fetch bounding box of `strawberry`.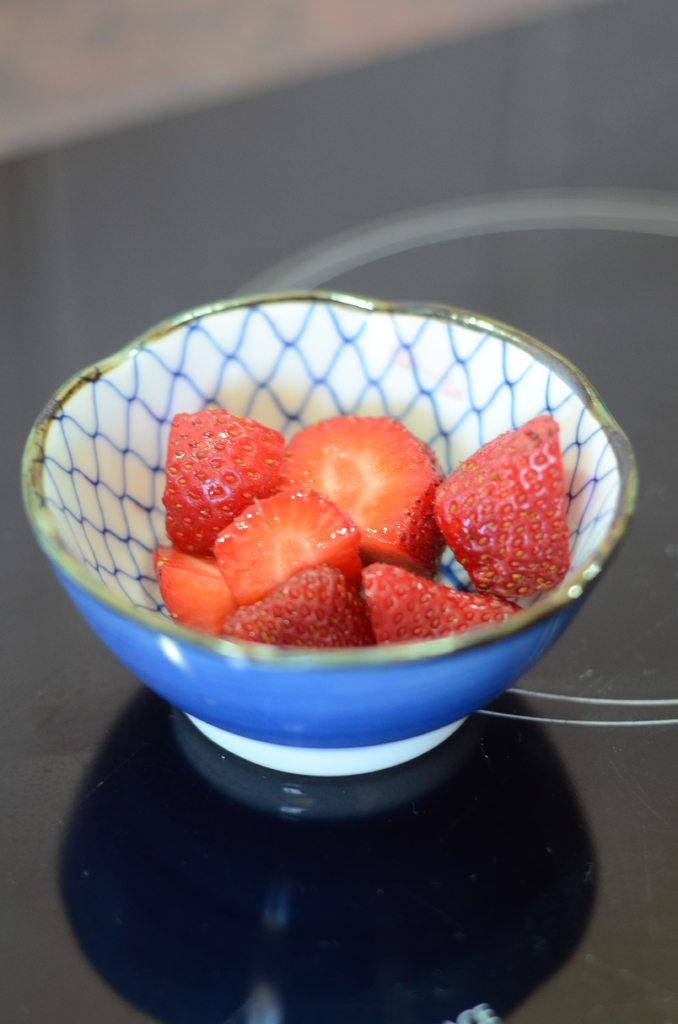
Bbox: <region>141, 572, 280, 678</region>.
